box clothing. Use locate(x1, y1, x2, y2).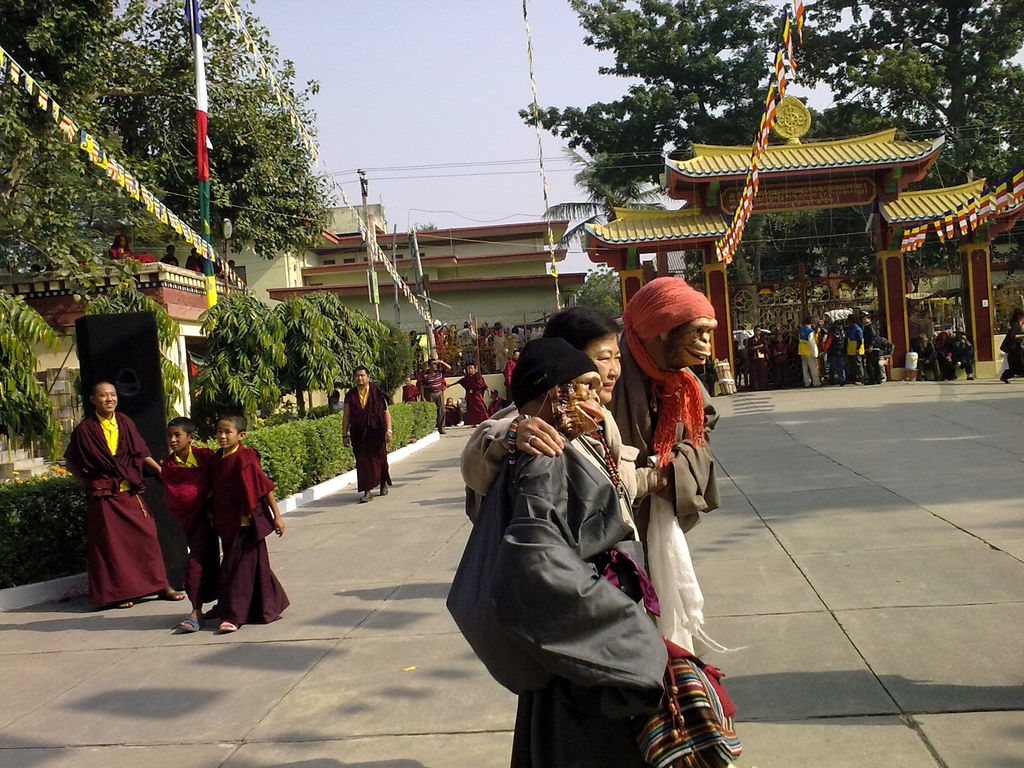
locate(159, 254, 181, 269).
